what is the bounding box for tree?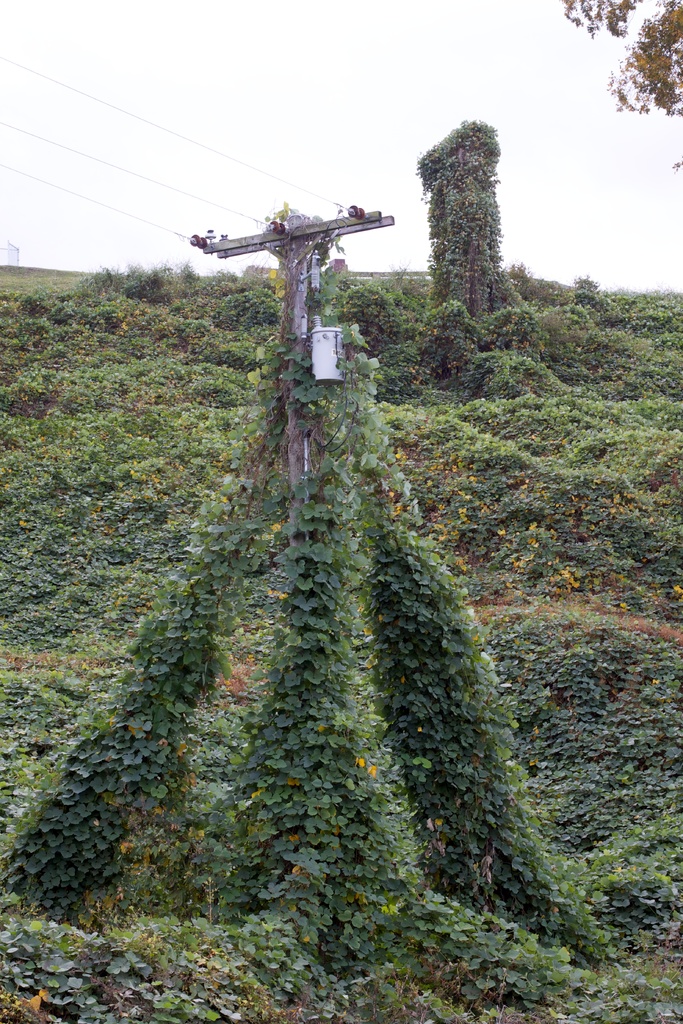
409/120/506/398.
